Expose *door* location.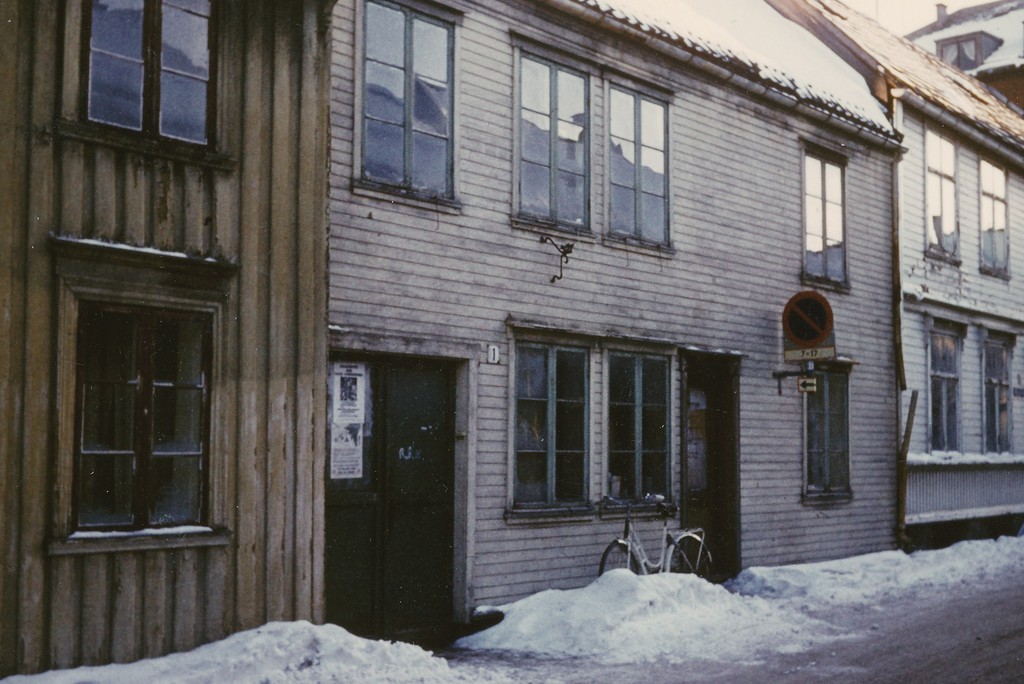
Exposed at x1=685 y1=357 x2=729 y2=572.
